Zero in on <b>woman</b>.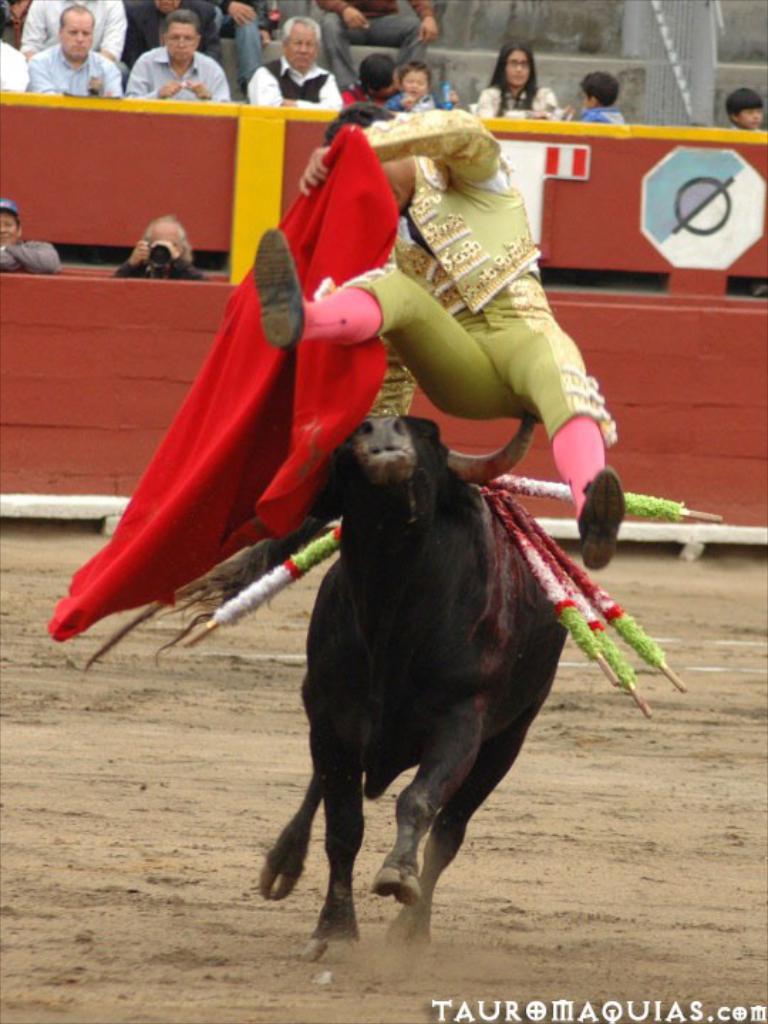
Zeroed in: detection(494, 33, 572, 122).
